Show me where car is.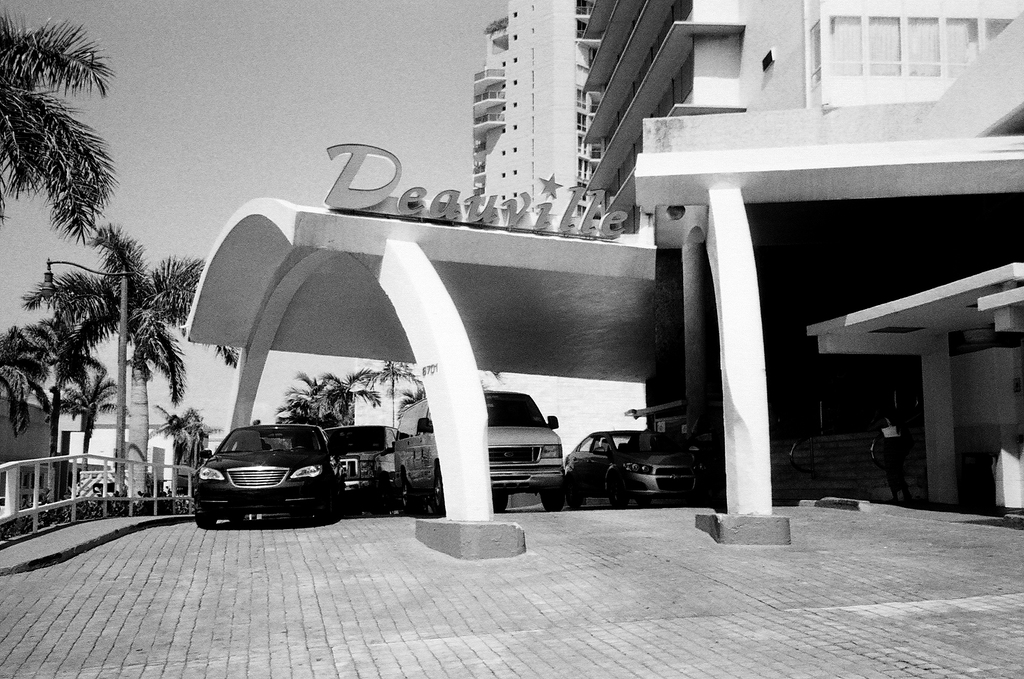
car is at rect(783, 436, 887, 502).
